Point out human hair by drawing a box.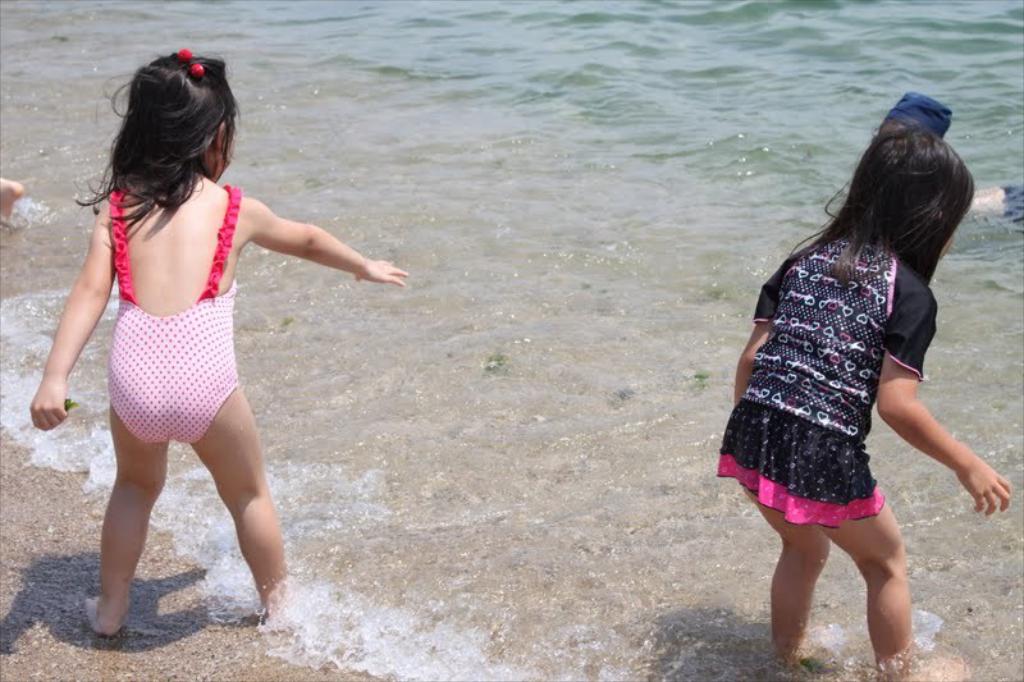
(left=783, top=125, right=977, bottom=292).
